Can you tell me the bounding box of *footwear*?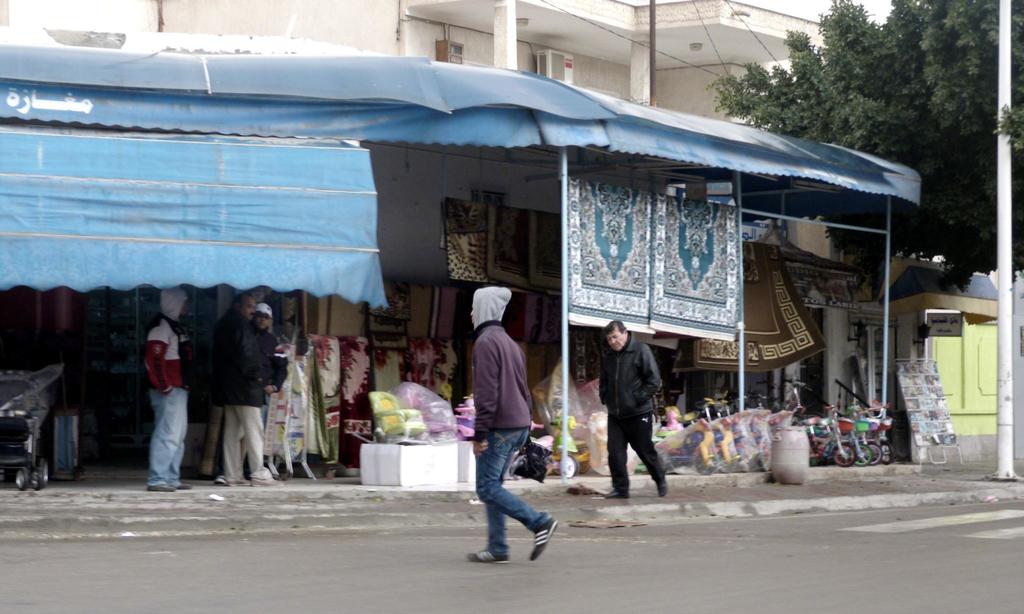
pyautogui.locateOnScreen(216, 473, 230, 485).
